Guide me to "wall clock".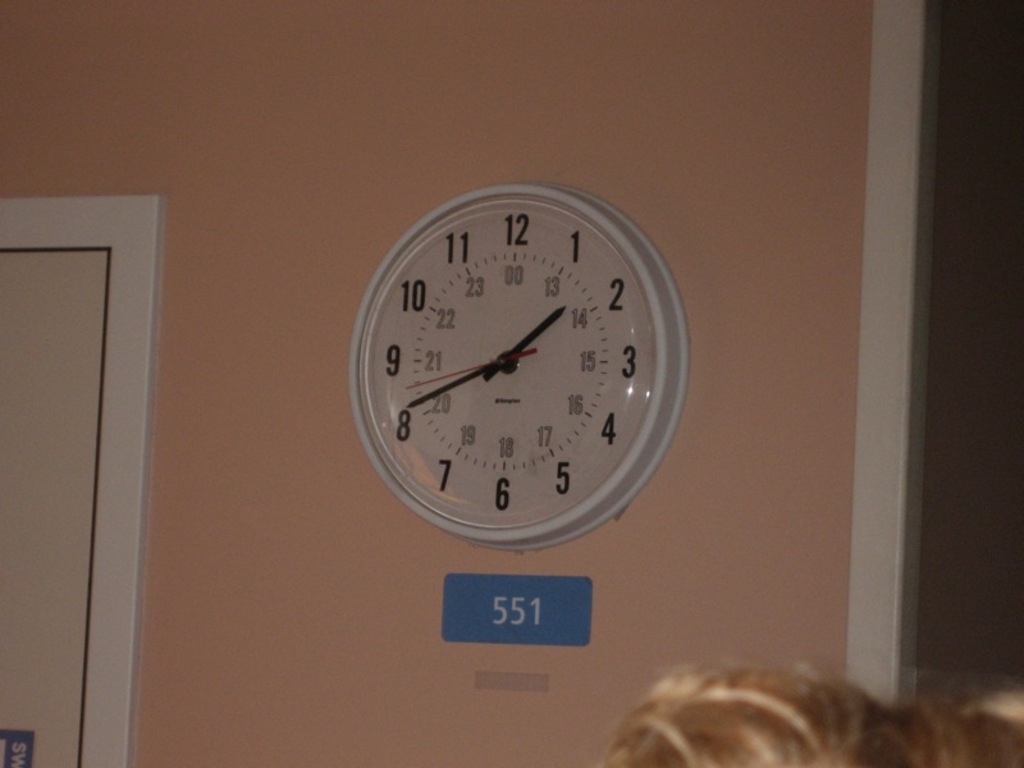
Guidance: 352/179/694/563.
